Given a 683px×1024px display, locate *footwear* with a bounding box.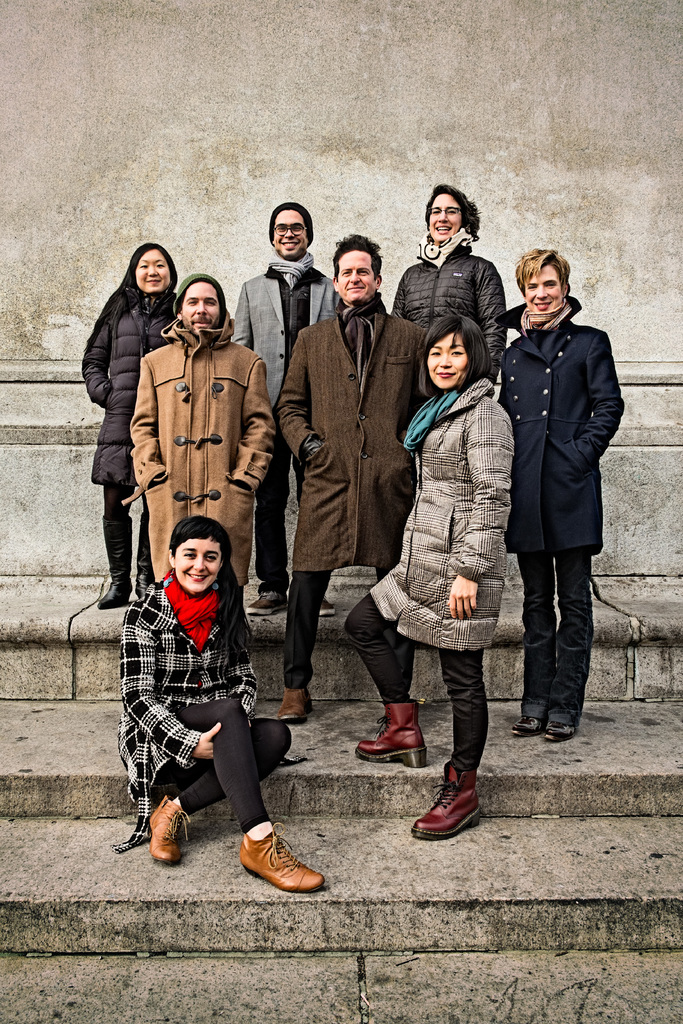
Located: {"x1": 135, "y1": 505, "x2": 158, "y2": 603}.
